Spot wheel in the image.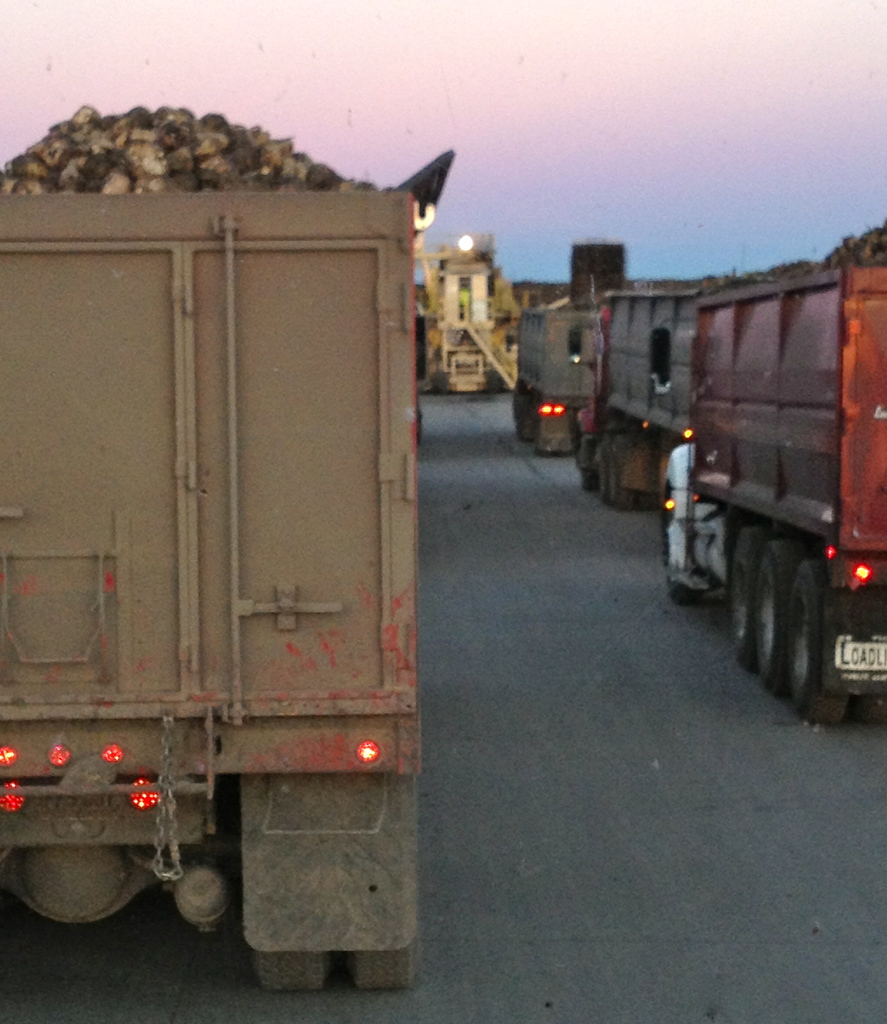
wheel found at 724:524:763:657.
